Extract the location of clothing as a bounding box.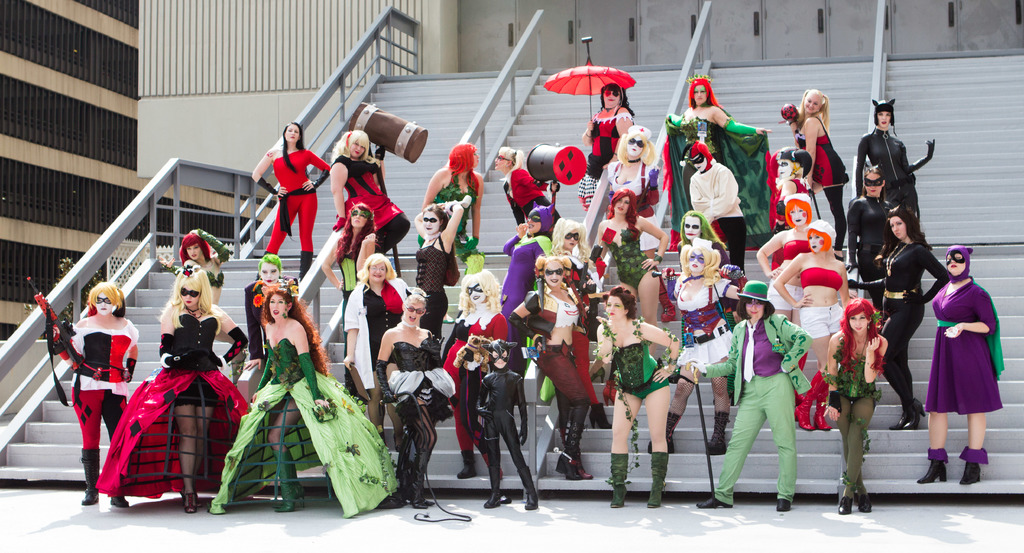
(665, 109, 776, 244).
